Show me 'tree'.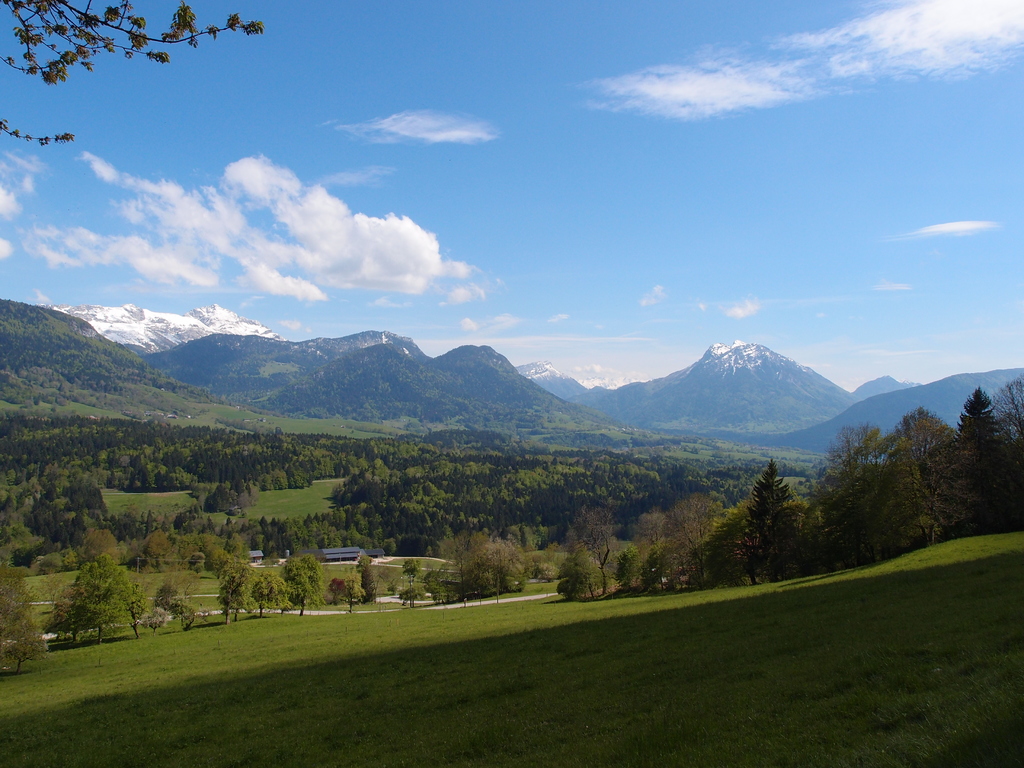
'tree' is here: l=82, t=550, r=137, b=637.
